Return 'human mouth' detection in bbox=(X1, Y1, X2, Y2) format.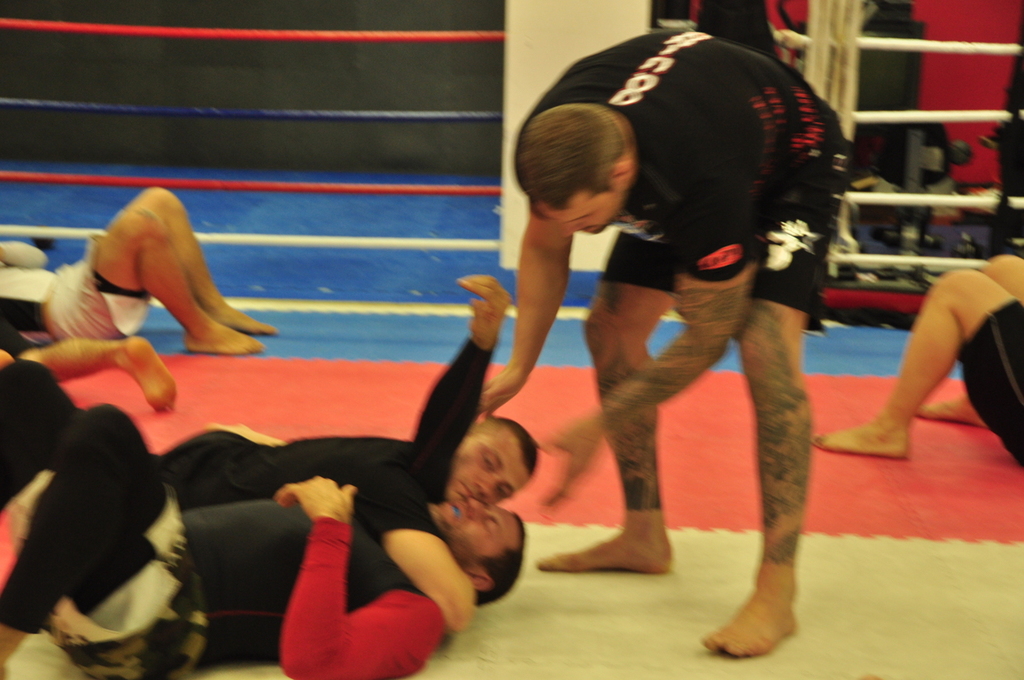
bbox=(451, 506, 463, 517).
